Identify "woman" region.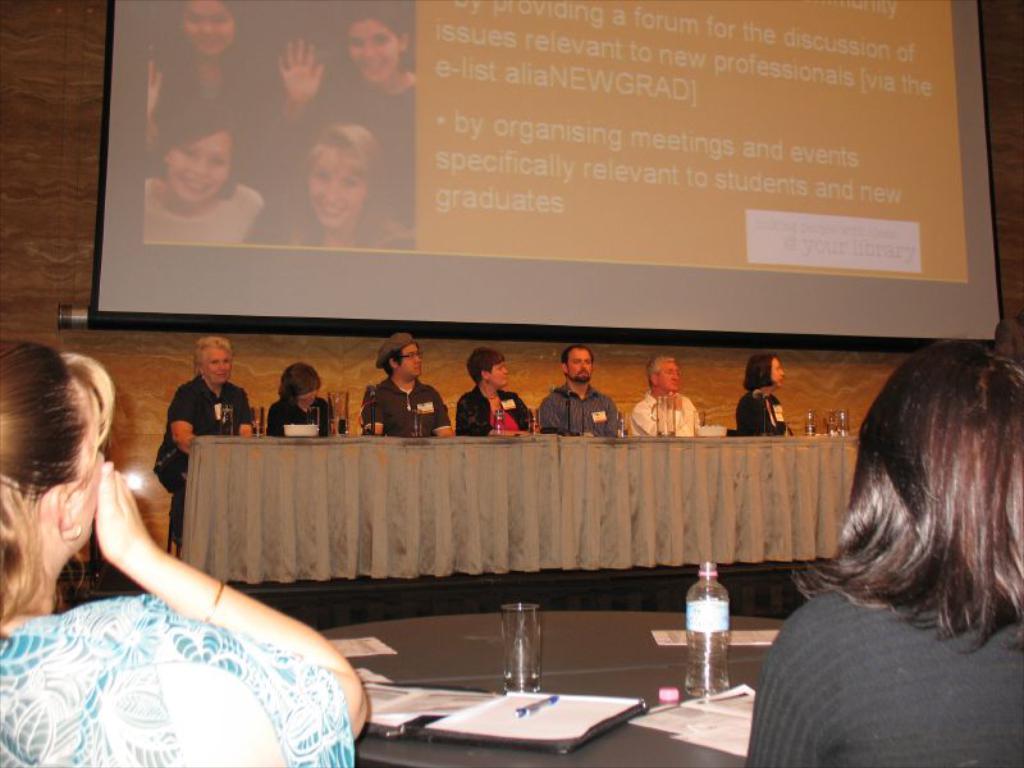
Region: BBox(138, 0, 280, 173).
